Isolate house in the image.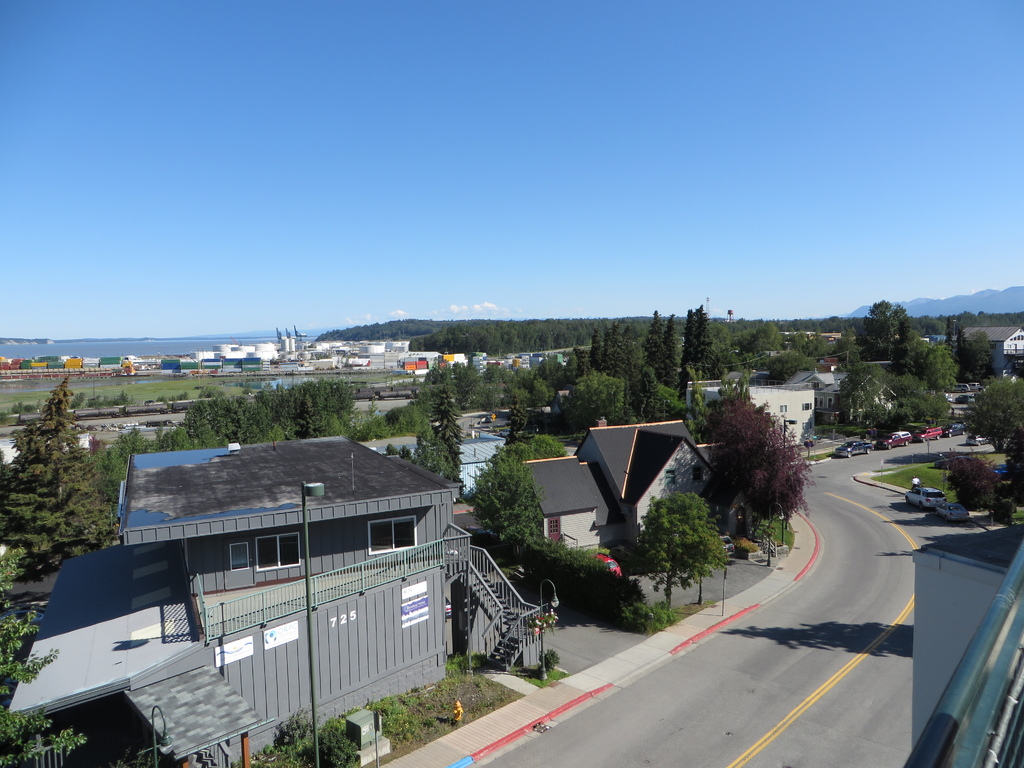
Isolated region: Rect(0, 437, 453, 767).
